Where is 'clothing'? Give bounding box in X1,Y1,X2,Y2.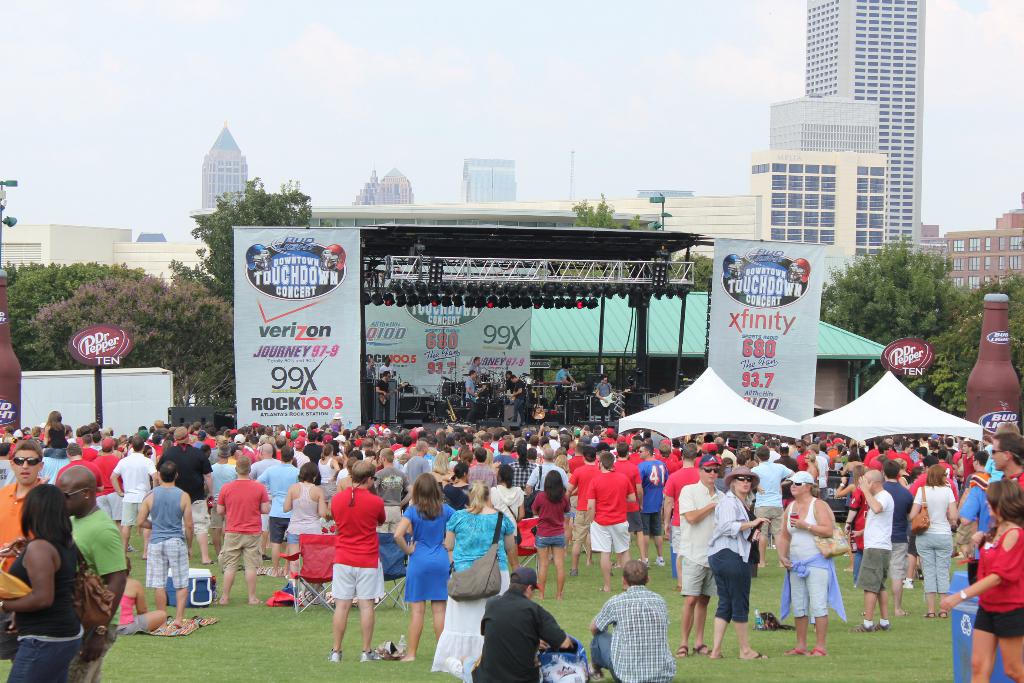
592,373,623,414.
